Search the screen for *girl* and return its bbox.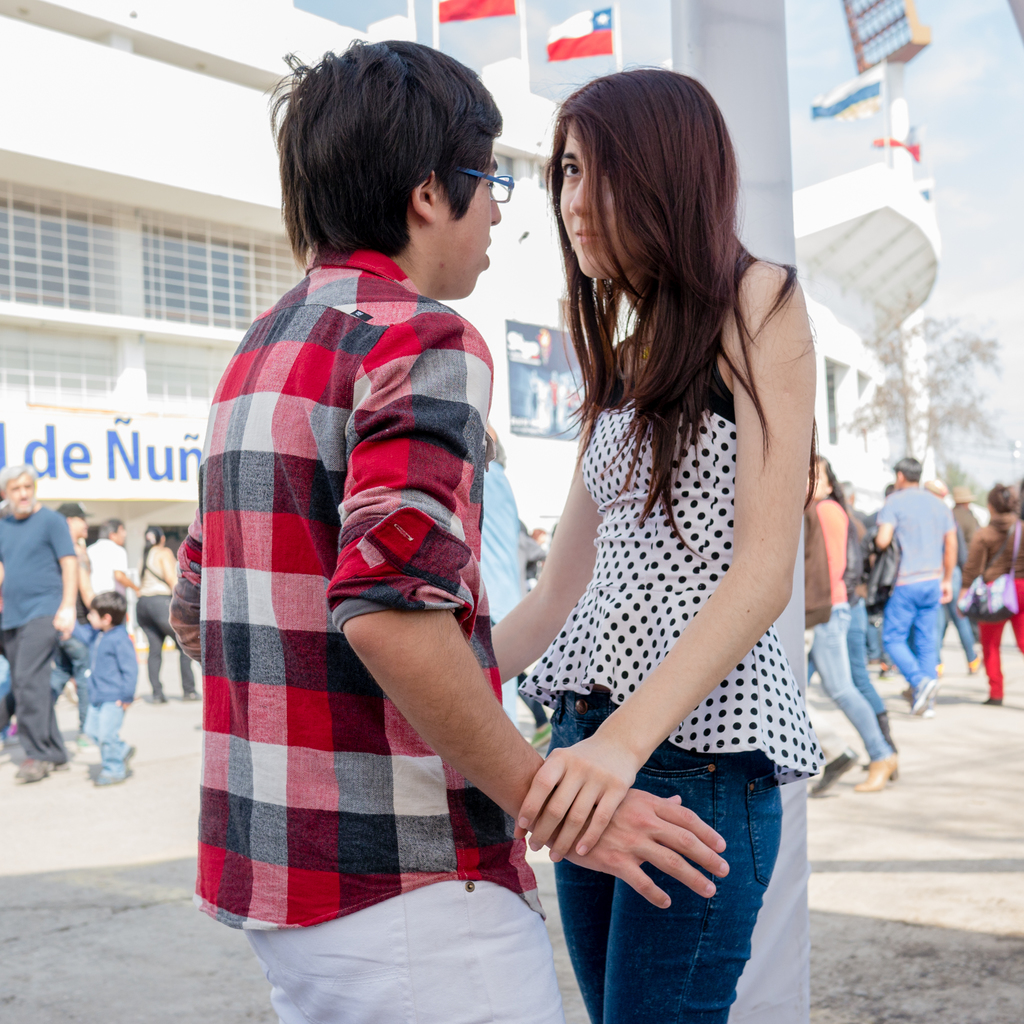
Found: 481:63:836:1023.
